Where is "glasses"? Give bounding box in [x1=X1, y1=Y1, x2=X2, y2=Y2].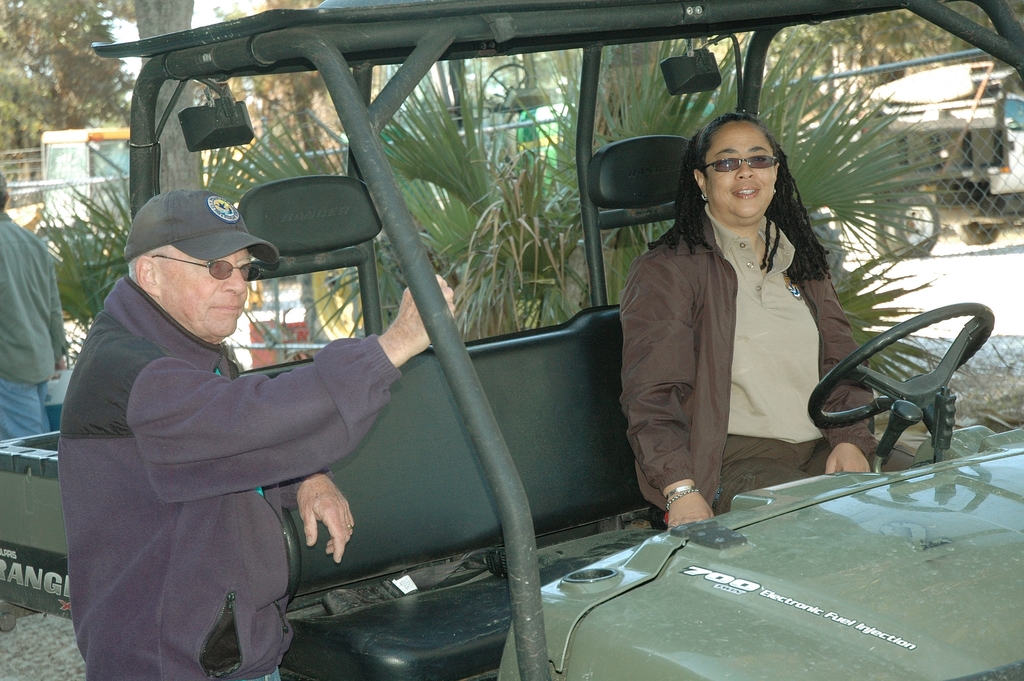
[x1=143, y1=249, x2=255, y2=297].
